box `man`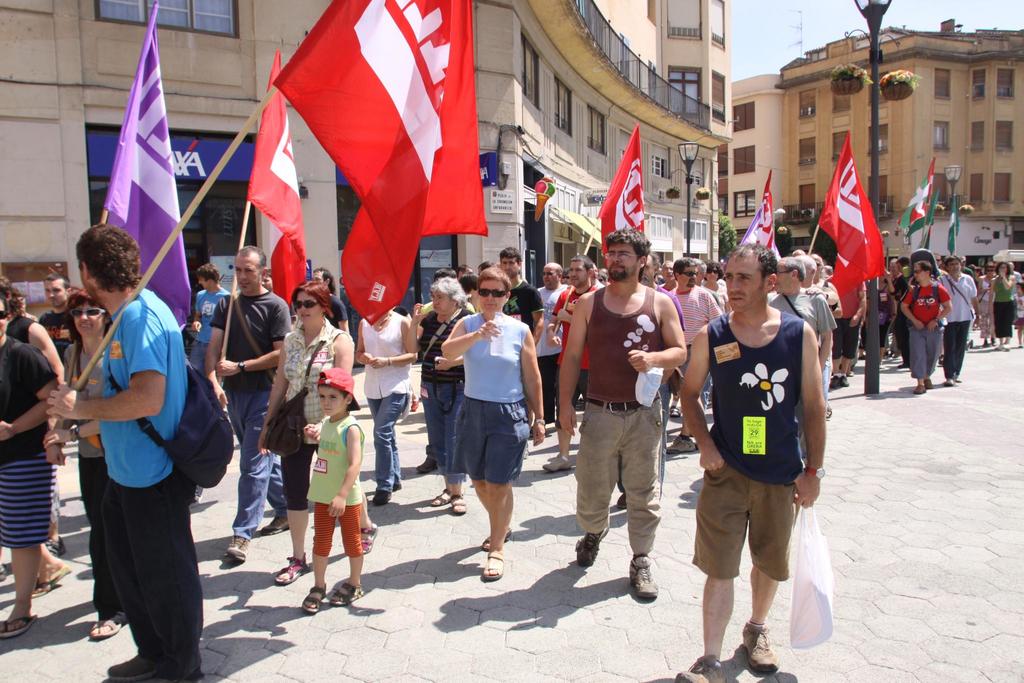
x1=883 y1=255 x2=910 y2=370
